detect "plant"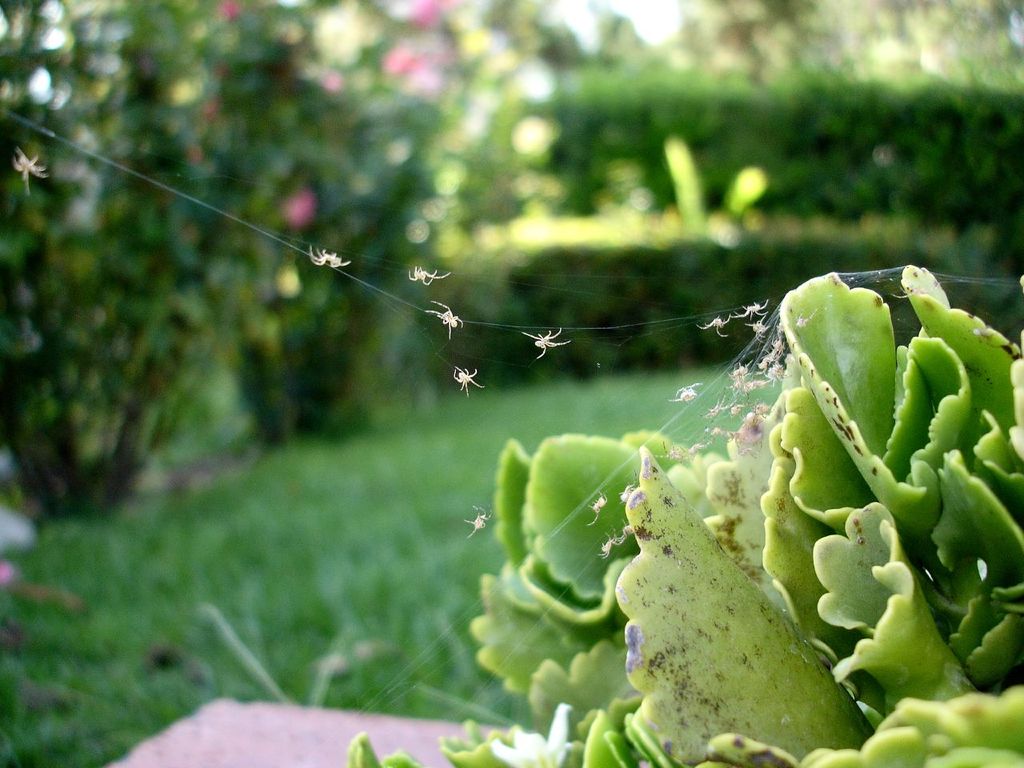
box=[189, 594, 375, 717]
